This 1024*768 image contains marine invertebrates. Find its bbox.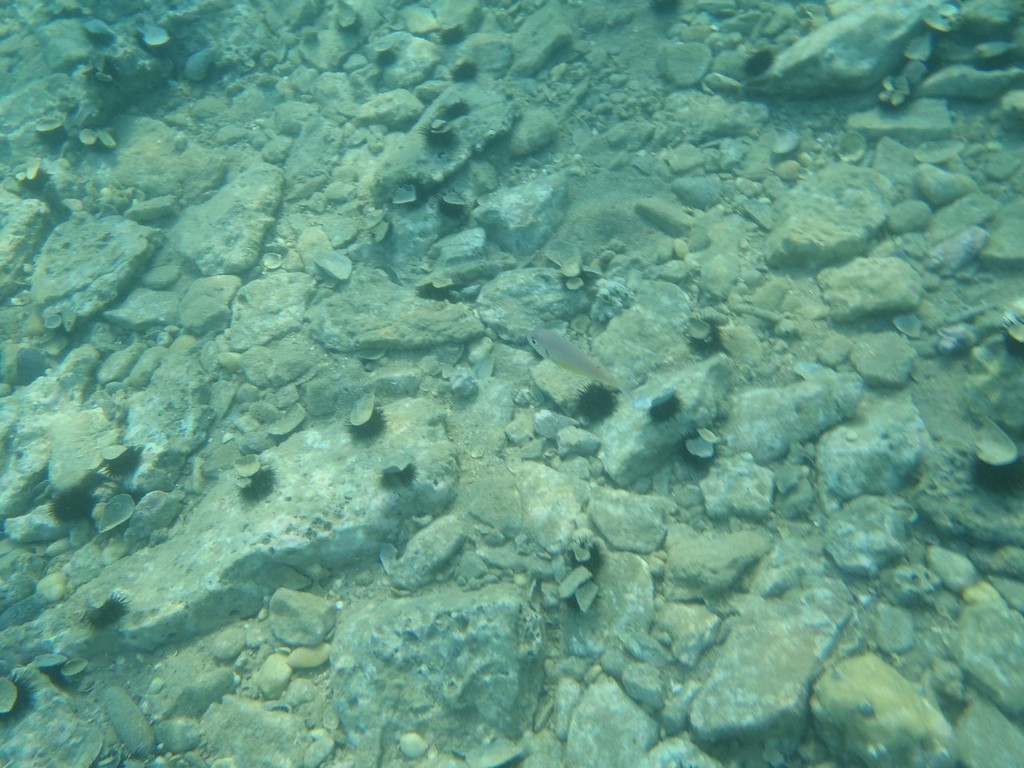
81,14,126,43.
